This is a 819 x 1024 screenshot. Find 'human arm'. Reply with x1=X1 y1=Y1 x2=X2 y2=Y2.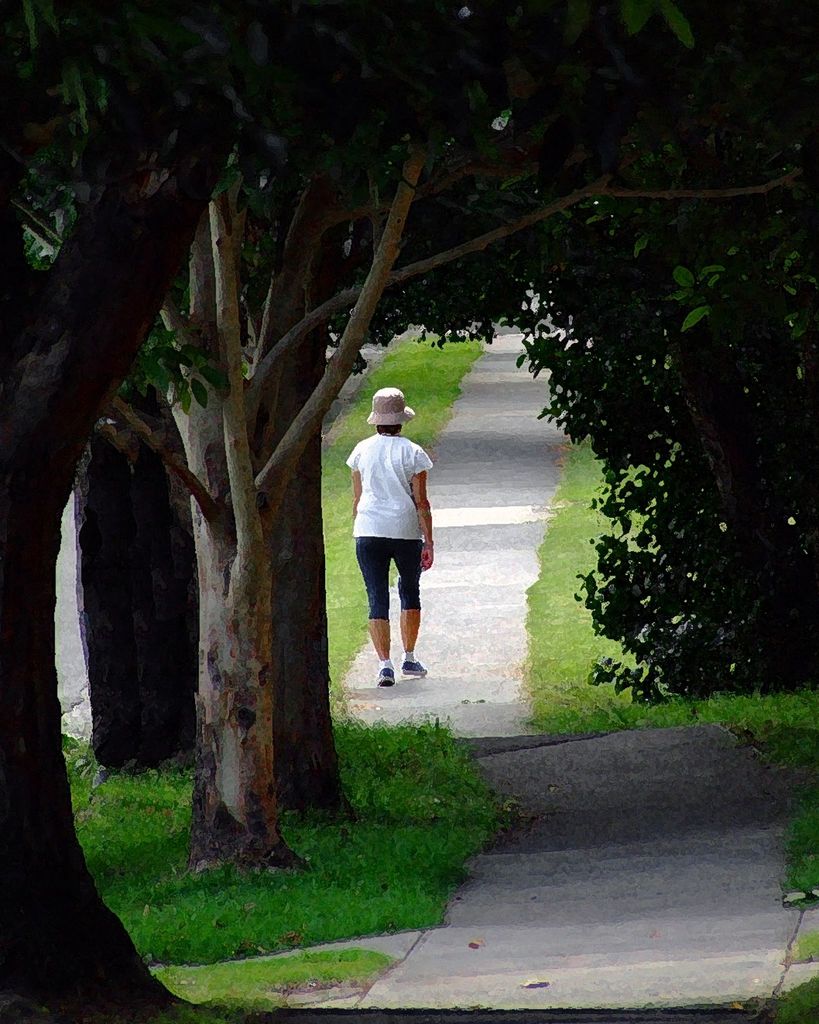
x1=412 y1=456 x2=434 y2=567.
